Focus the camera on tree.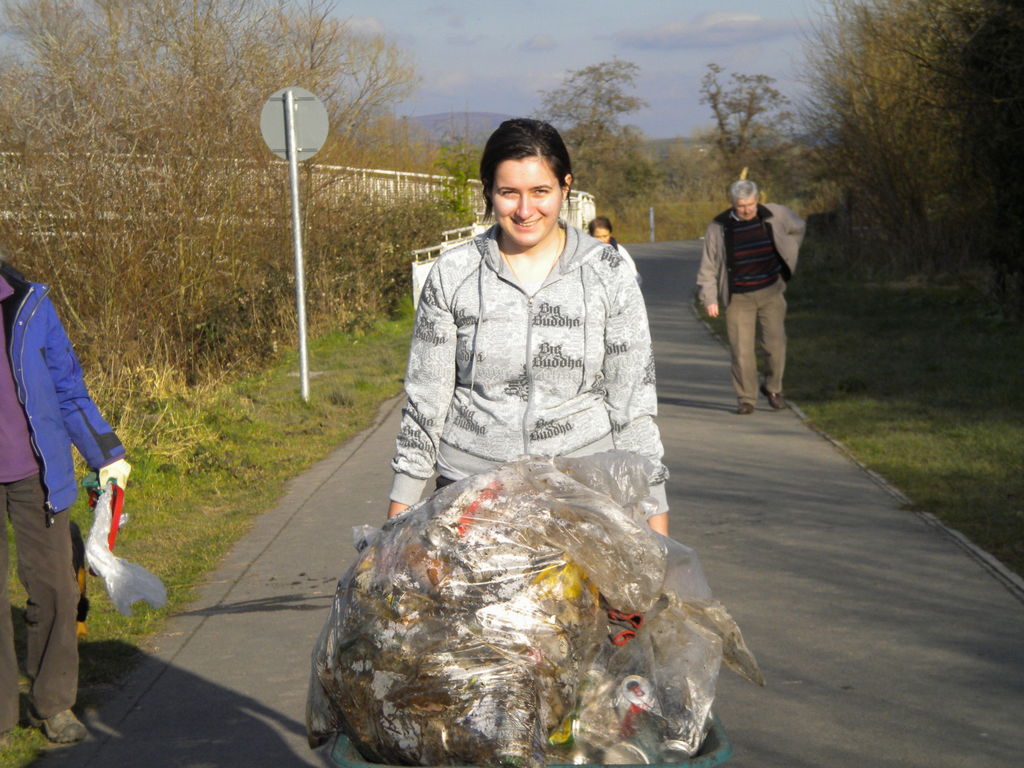
Focus region: (x1=530, y1=61, x2=655, y2=226).
